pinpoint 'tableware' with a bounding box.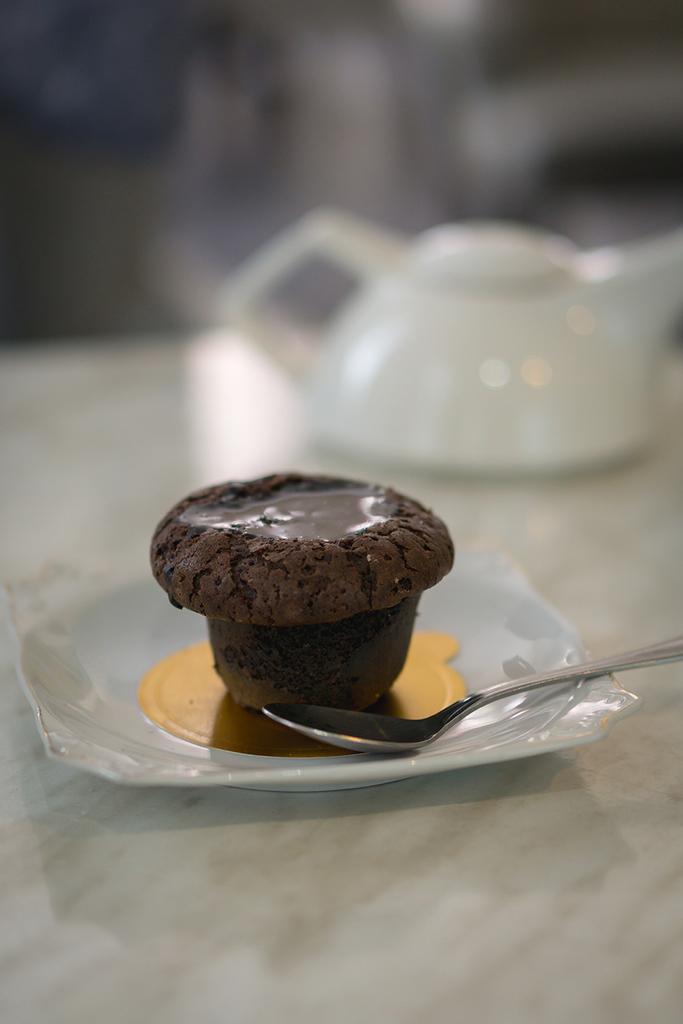
<box>221,203,682,481</box>.
